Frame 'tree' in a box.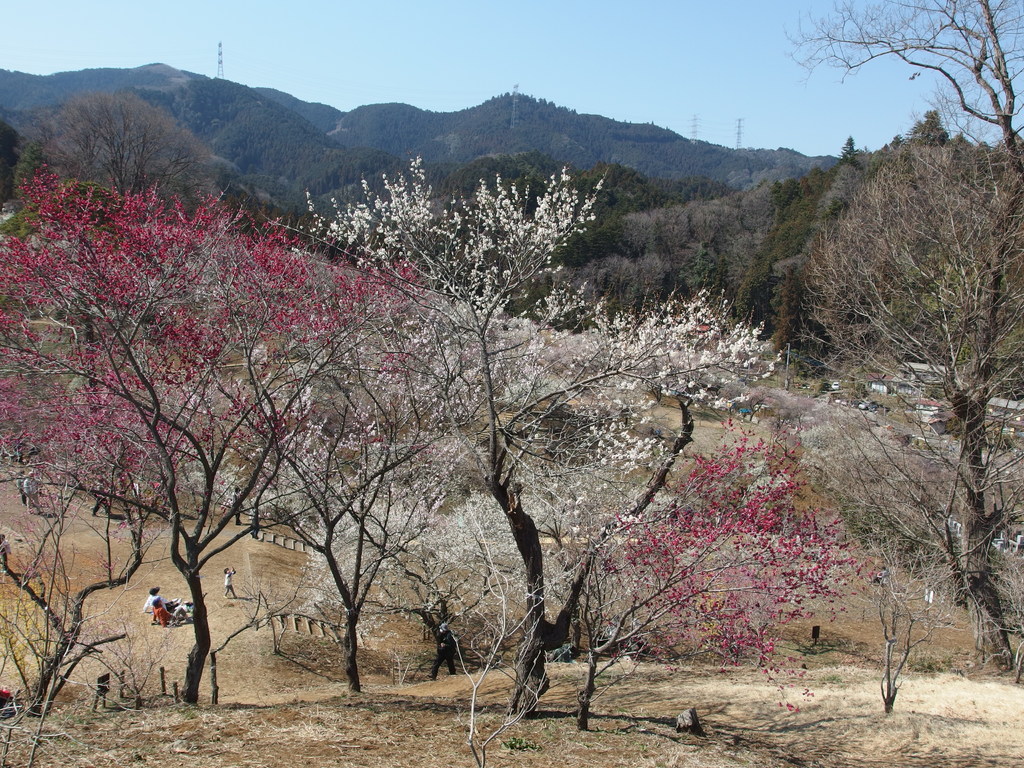
region(36, 90, 214, 217).
